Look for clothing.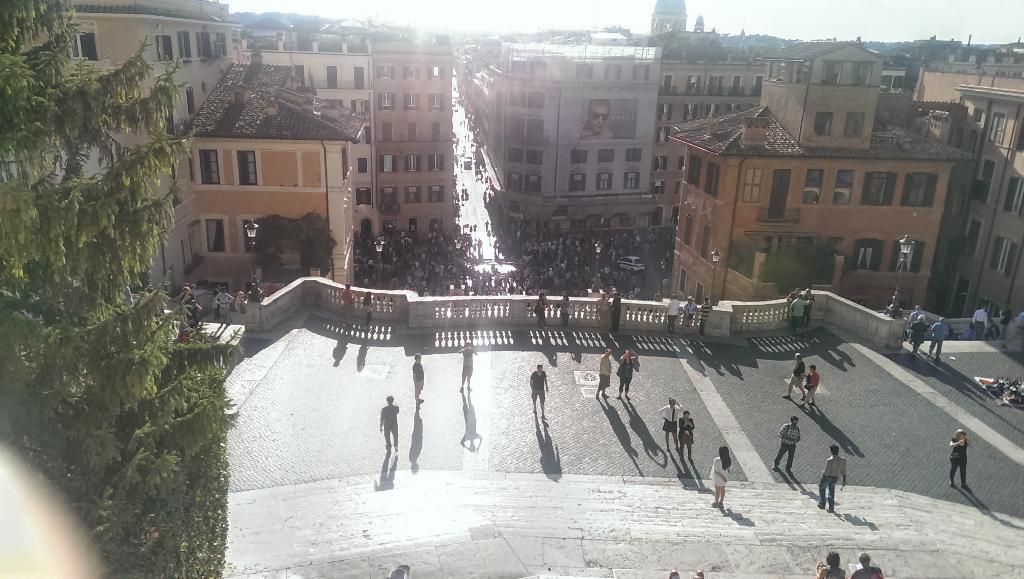
Found: 950/440/968/487.
